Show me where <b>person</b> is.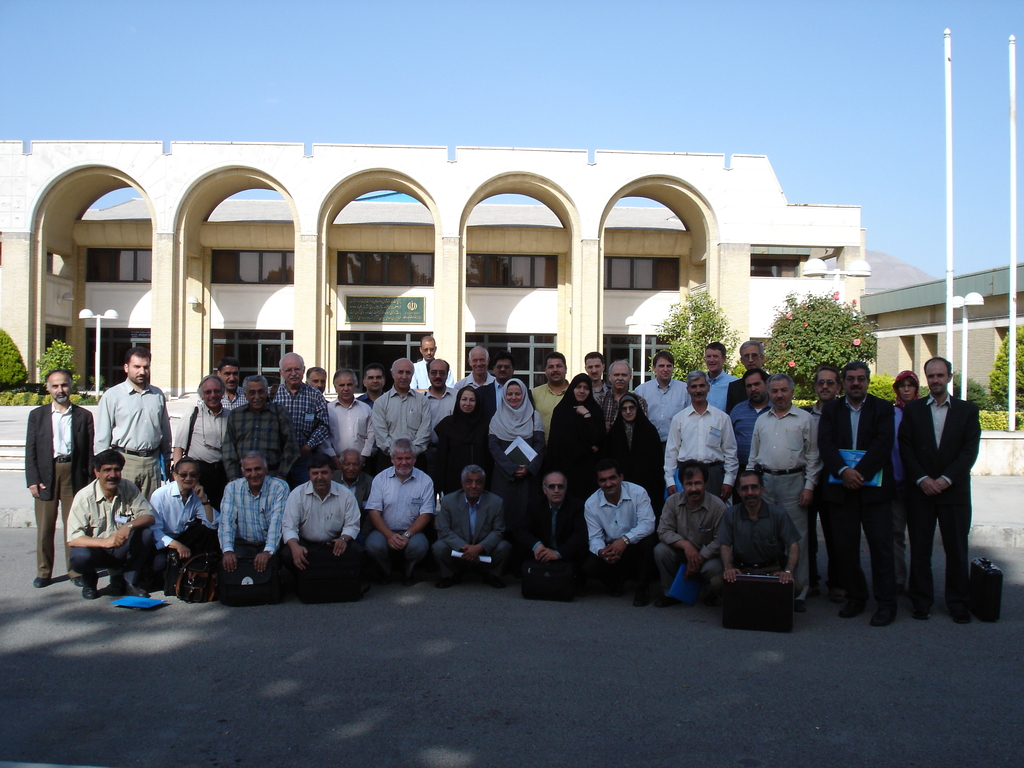
<b>person</b> is at box(876, 361, 924, 413).
